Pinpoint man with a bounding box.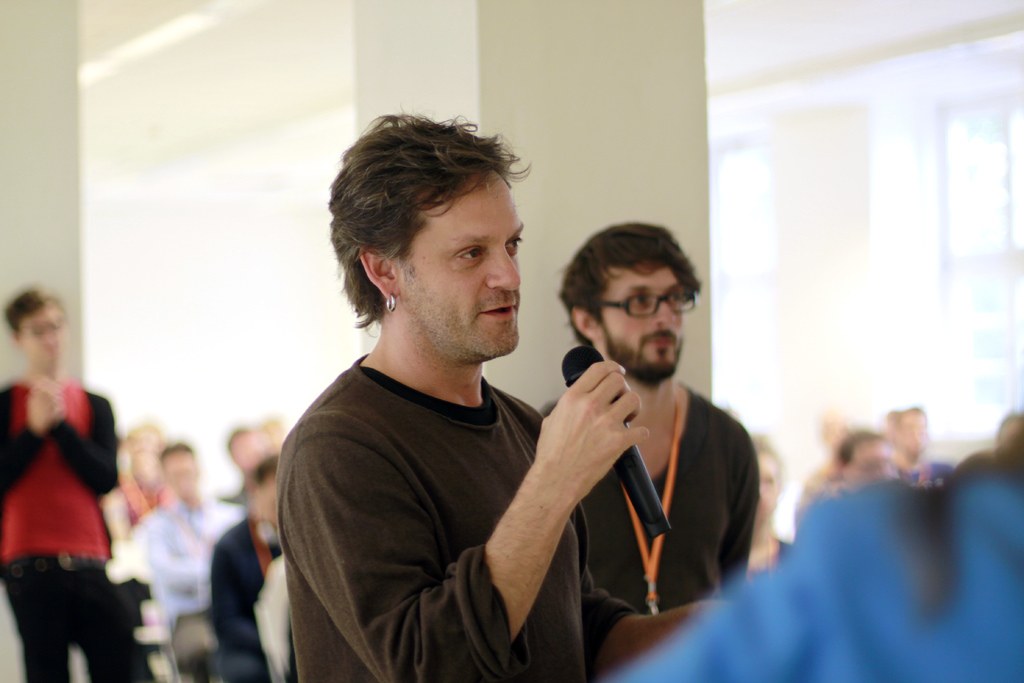
bbox=(889, 407, 955, 488).
